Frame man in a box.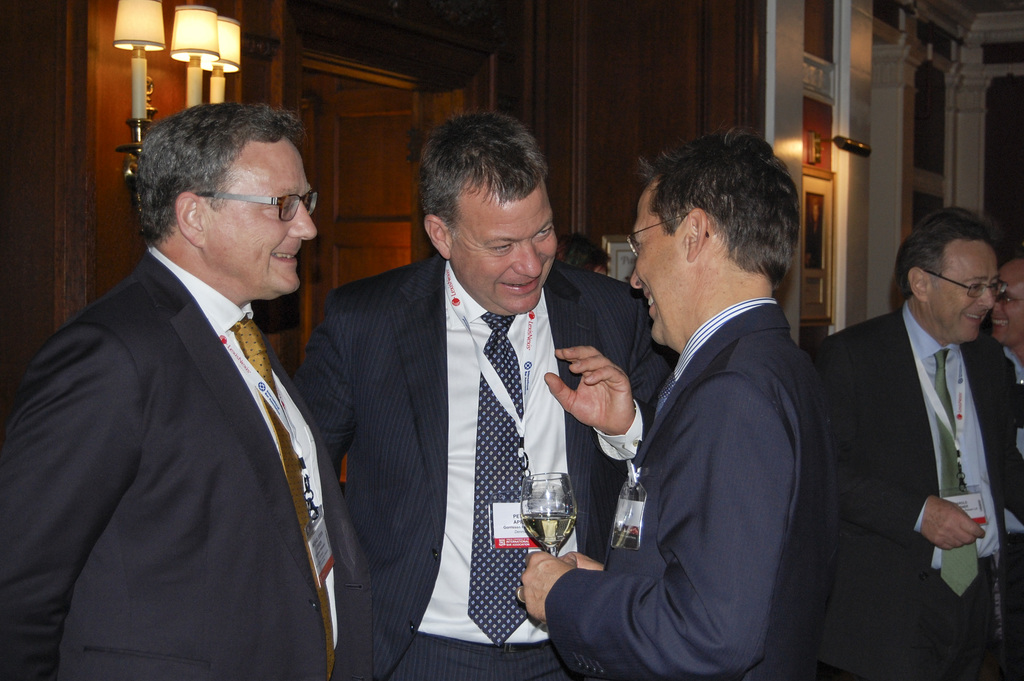
[left=292, top=111, right=683, bottom=680].
